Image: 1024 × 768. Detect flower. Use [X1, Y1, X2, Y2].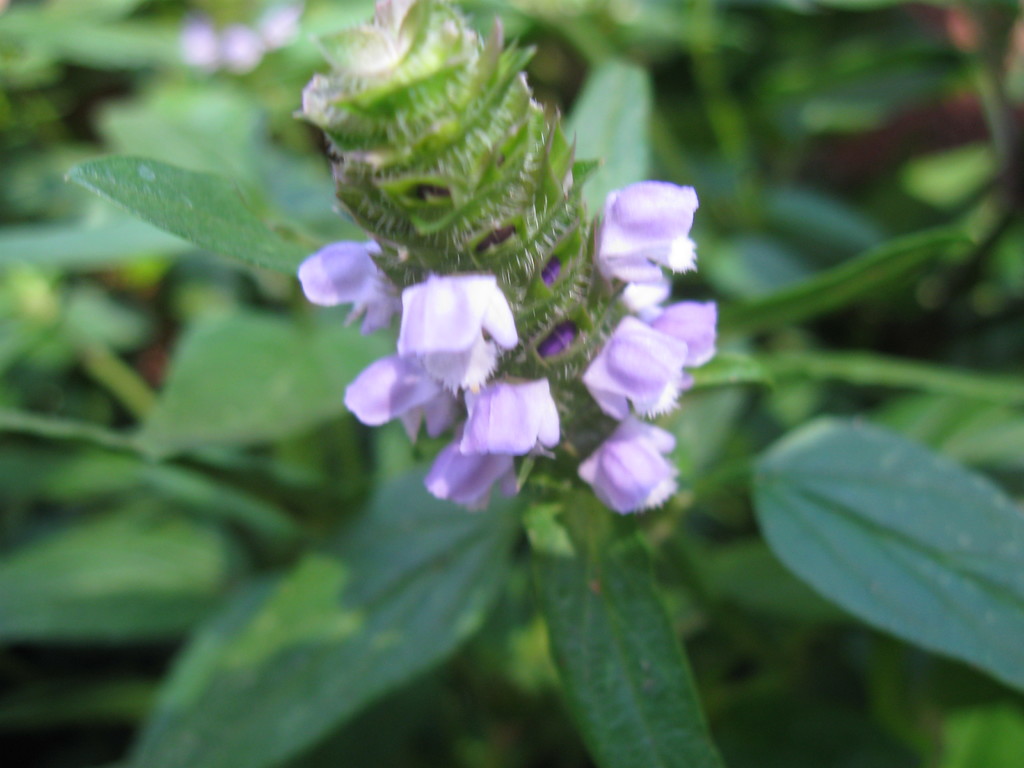
[572, 412, 697, 521].
